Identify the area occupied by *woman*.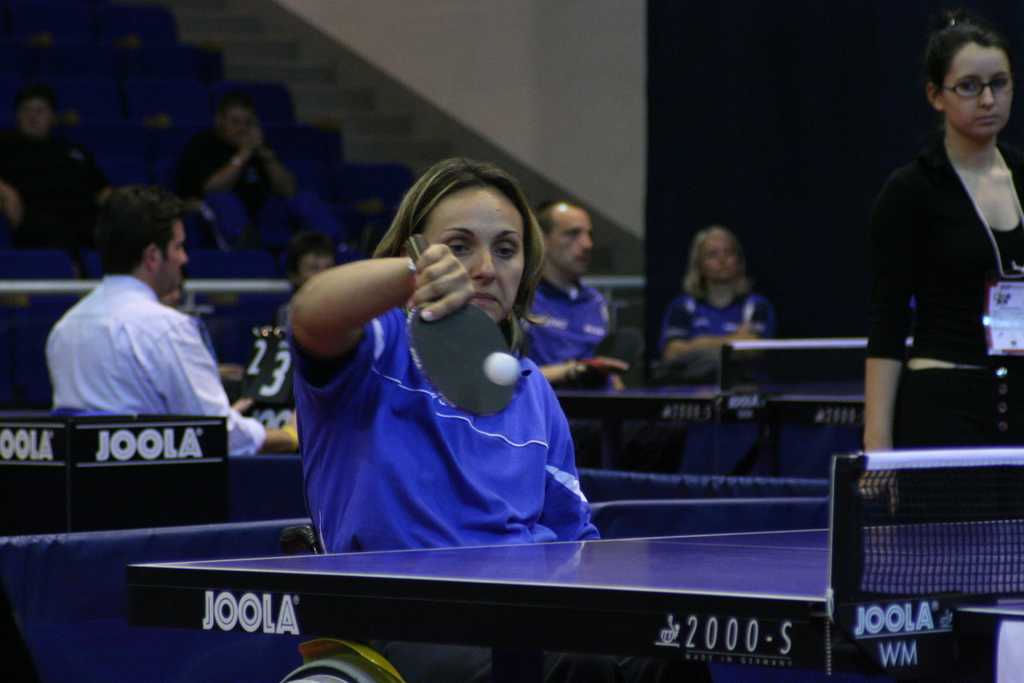
Area: BBox(270, 166, 599, 572).
